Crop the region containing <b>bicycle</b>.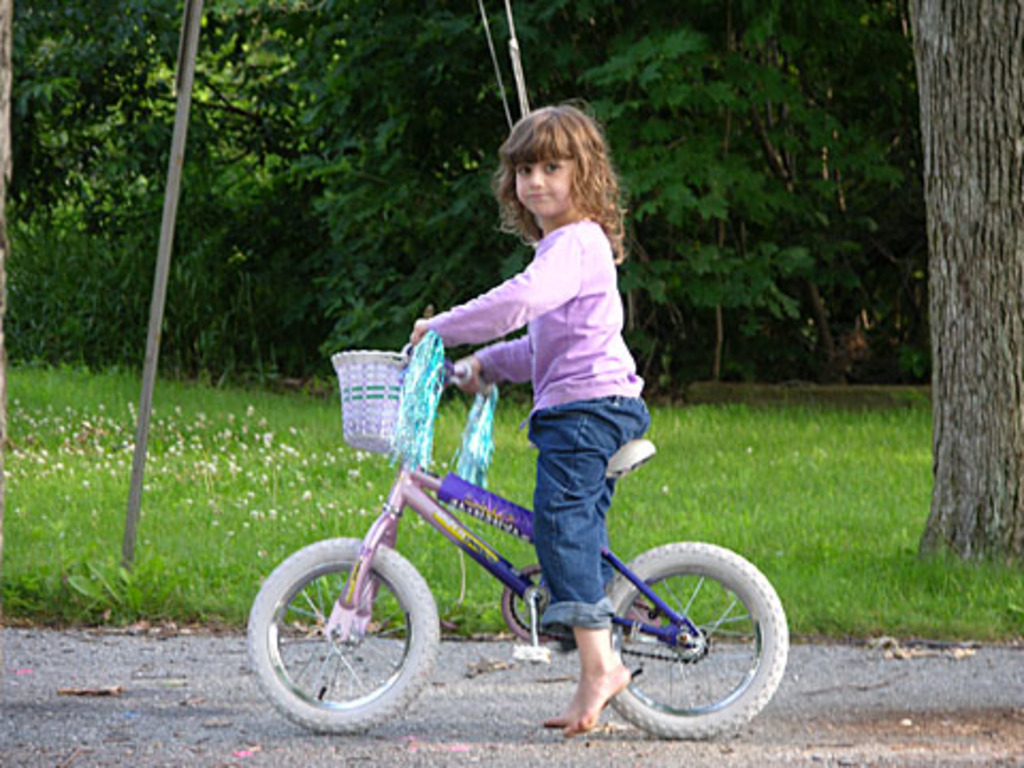
Crop region: x1=269 y1=380 x2=796 y2=736.
